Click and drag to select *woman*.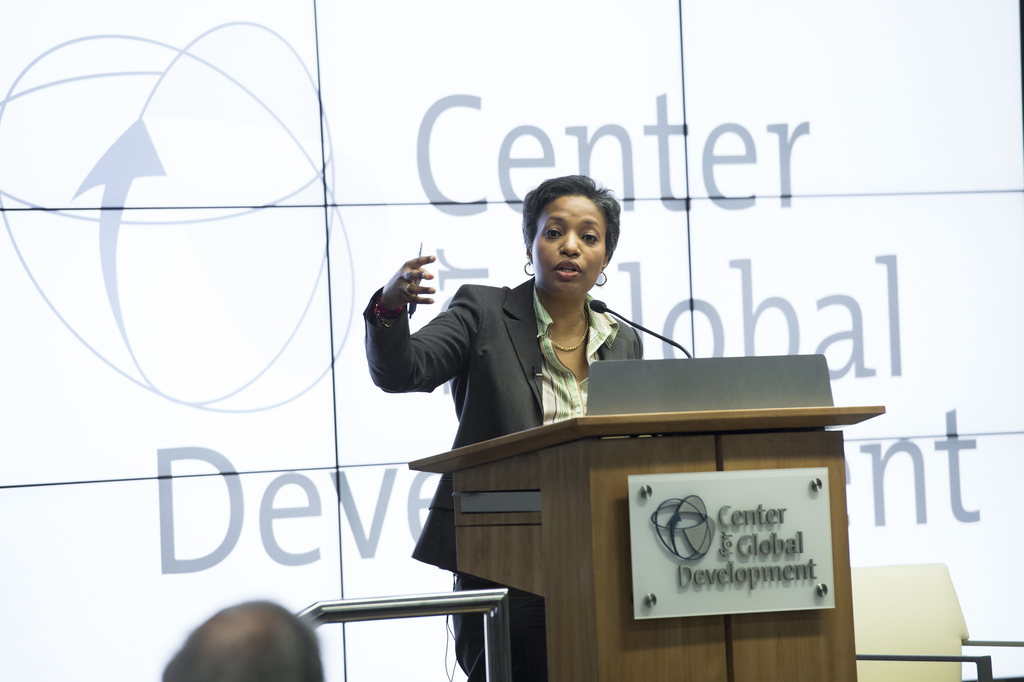
Selection: rect(418, 181, 679, 573).
